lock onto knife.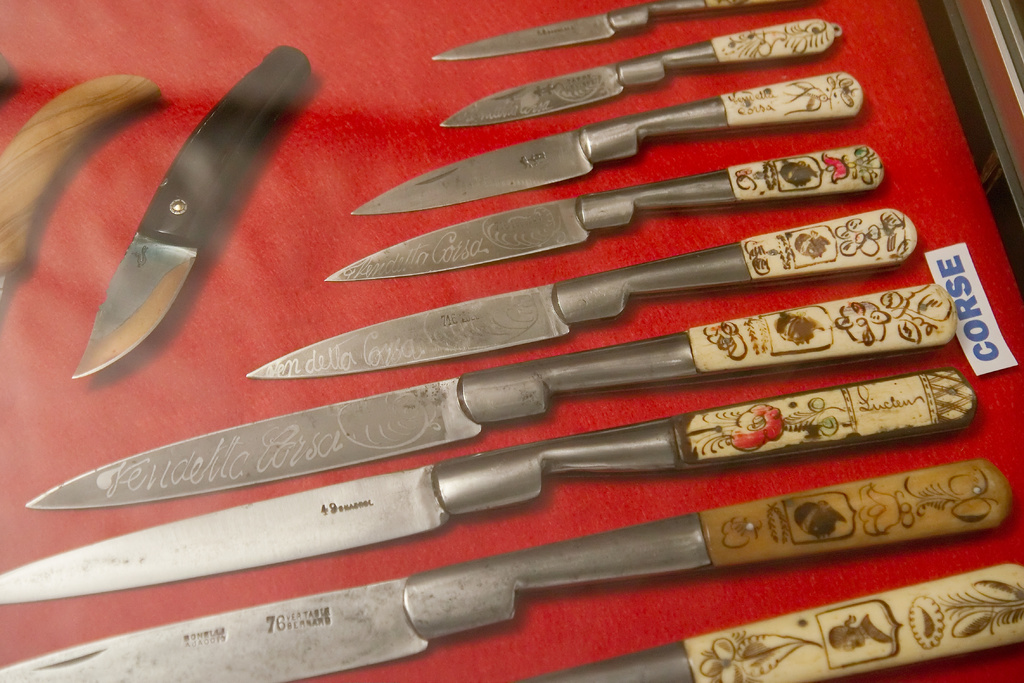
Locked: bbox=(71, 43, 312, 378).
